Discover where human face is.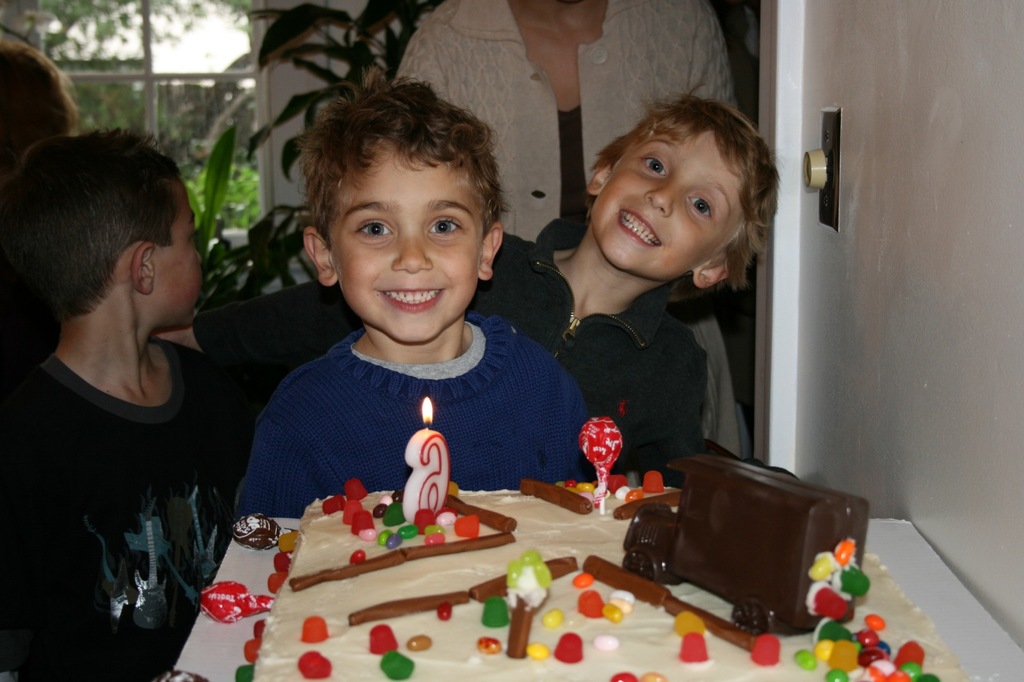
Discovered at BBox(334, 147, 481, 344).
